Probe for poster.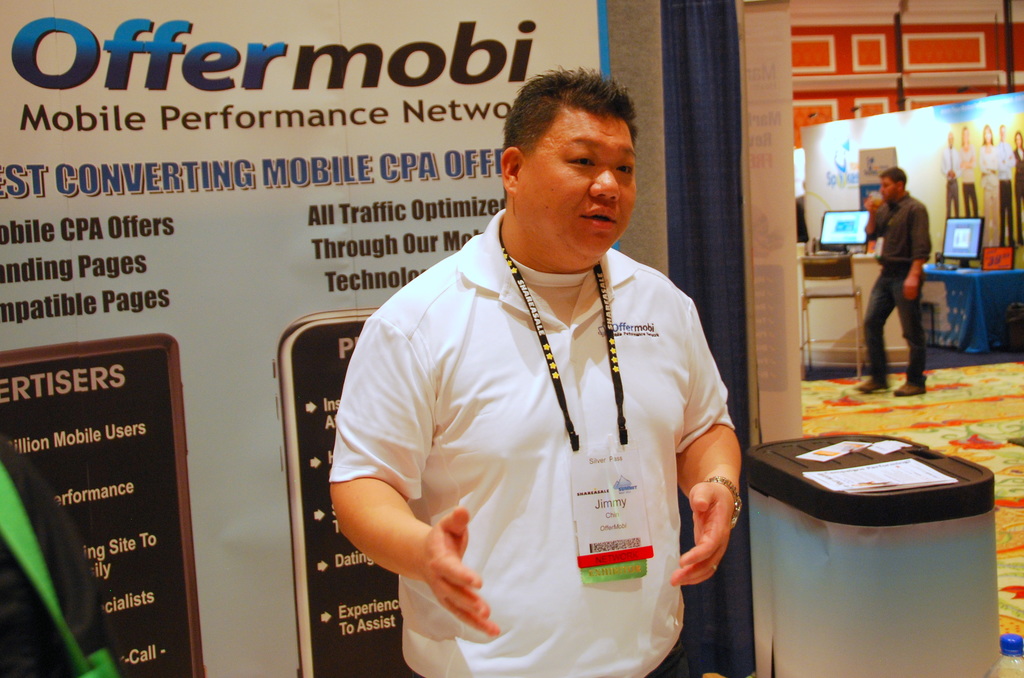
Probe result: <bbox>0, 0, 609, 677</bbox>.
